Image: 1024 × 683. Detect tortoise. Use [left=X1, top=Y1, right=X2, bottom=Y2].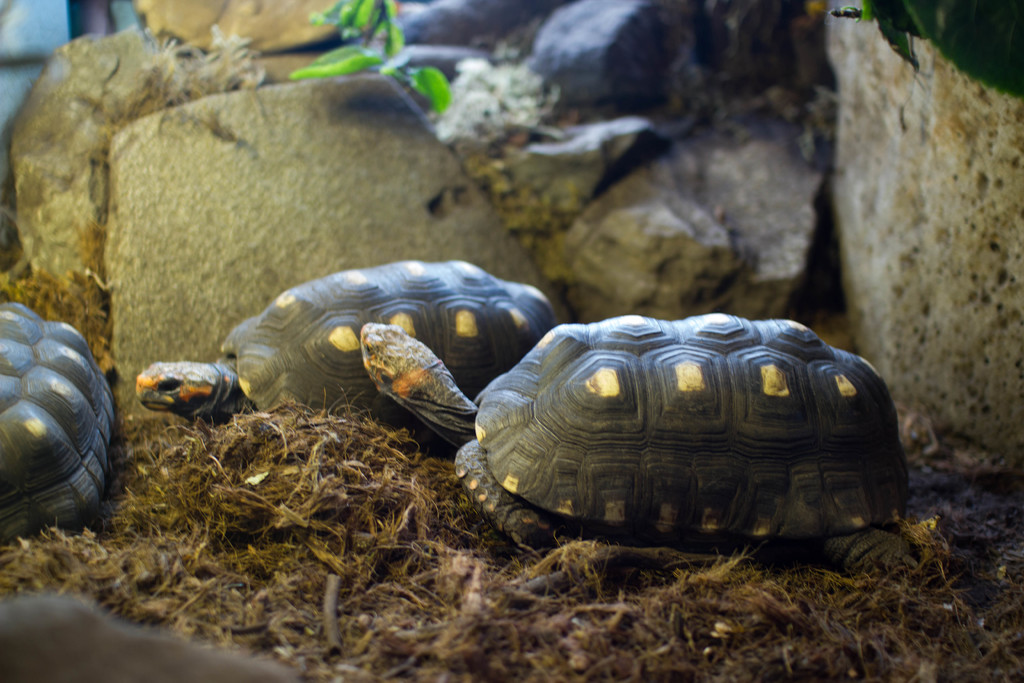
[left=1, top=299, right=120, bottom=544].
